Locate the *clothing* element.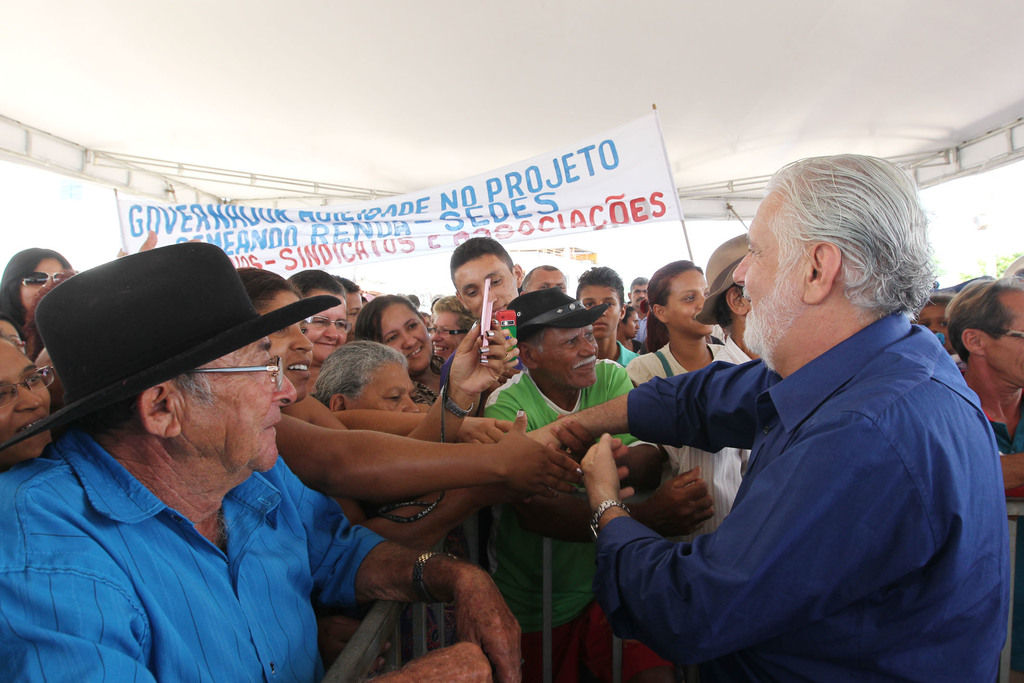
Element bbox: pyautogui.locateOnScreen(589, 266, 1003, 682).
